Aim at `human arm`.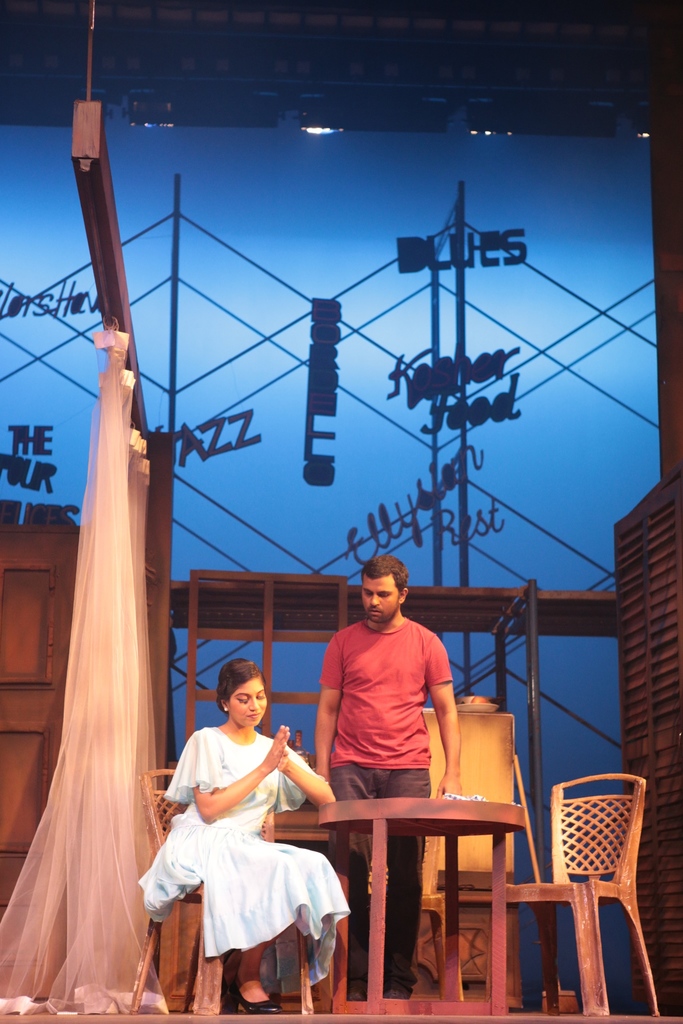
Aimed at 423 636 475 798.
